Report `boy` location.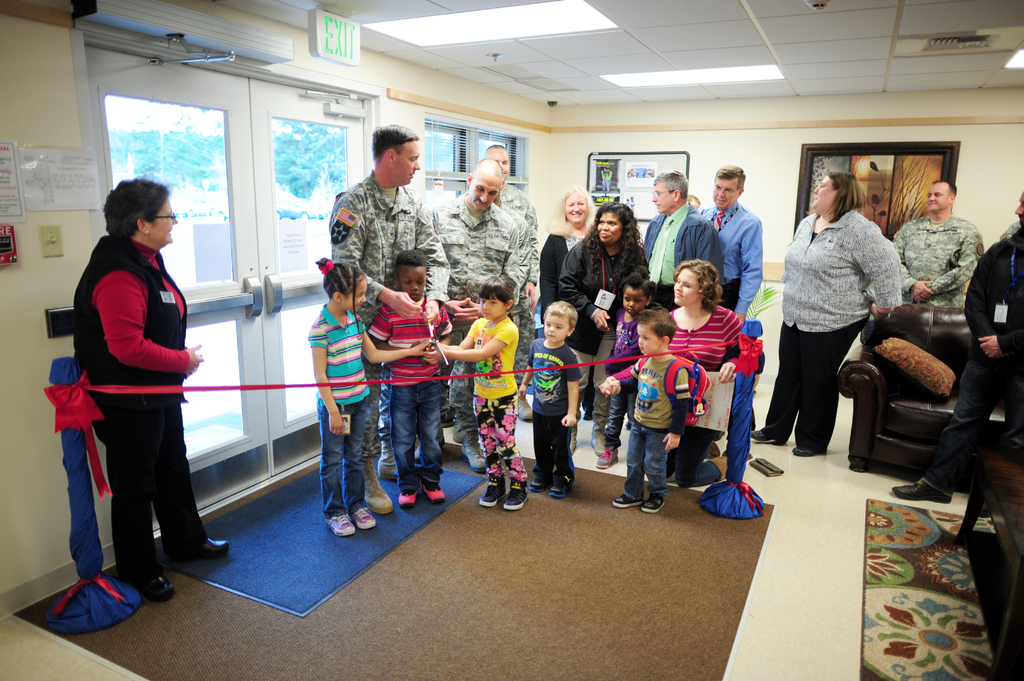
Report: bbox=(353, 242, 465, 524).
